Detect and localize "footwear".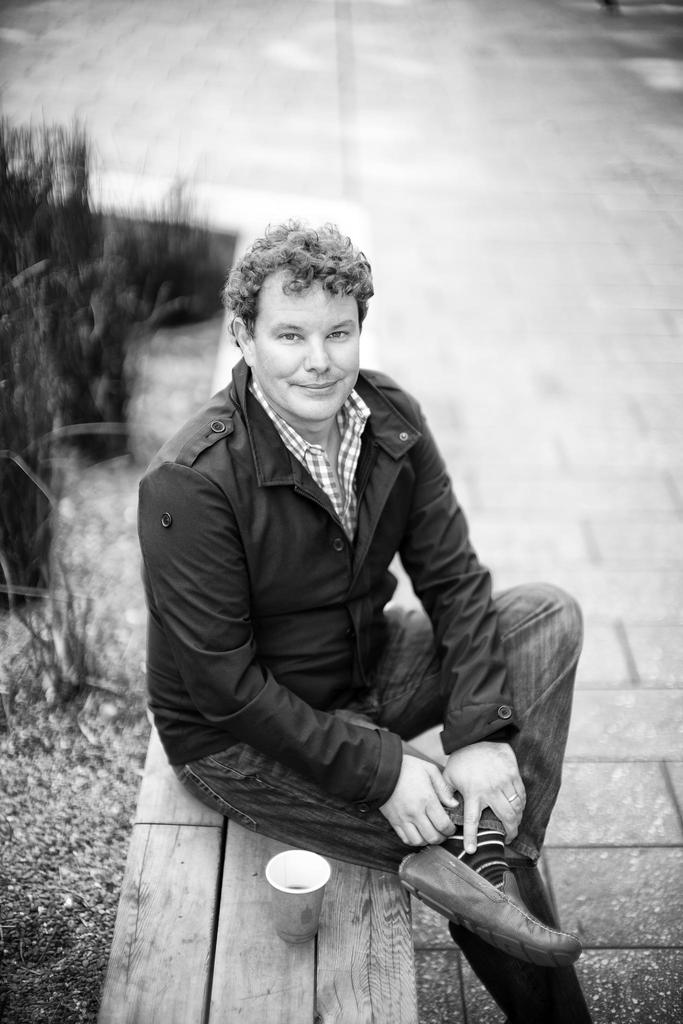
Localized at locate(394, 839, 583, 967).
